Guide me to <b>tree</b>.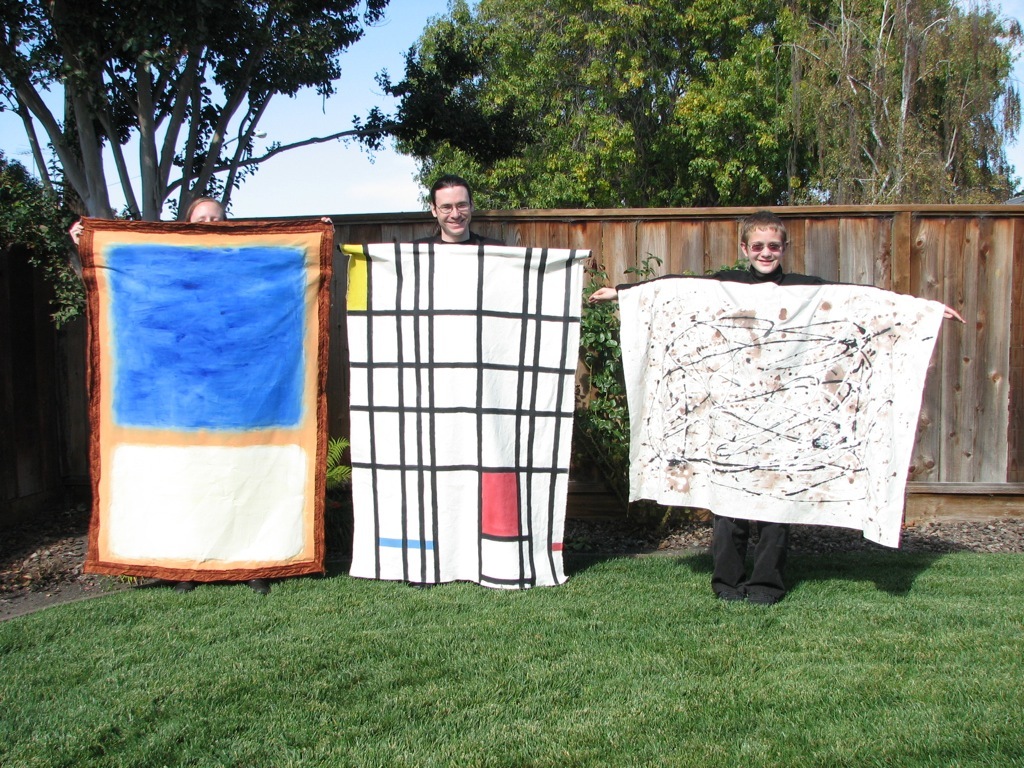
Guidance: [x1=368, y1=0, x2=660, y2=216].
